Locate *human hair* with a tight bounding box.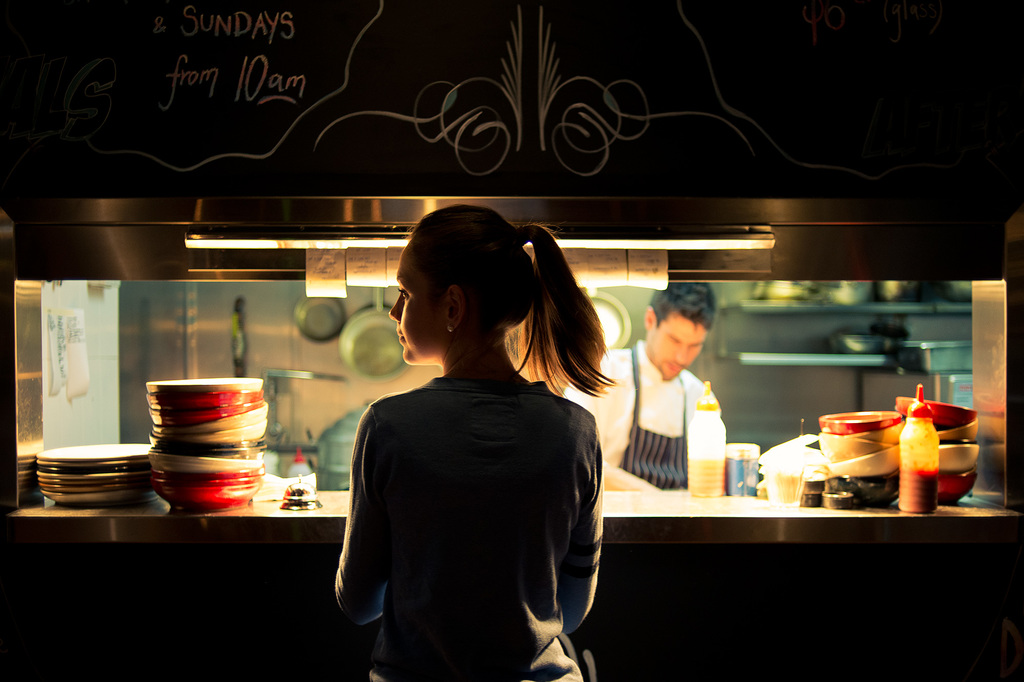
detection(646, 280, 715, 326).
